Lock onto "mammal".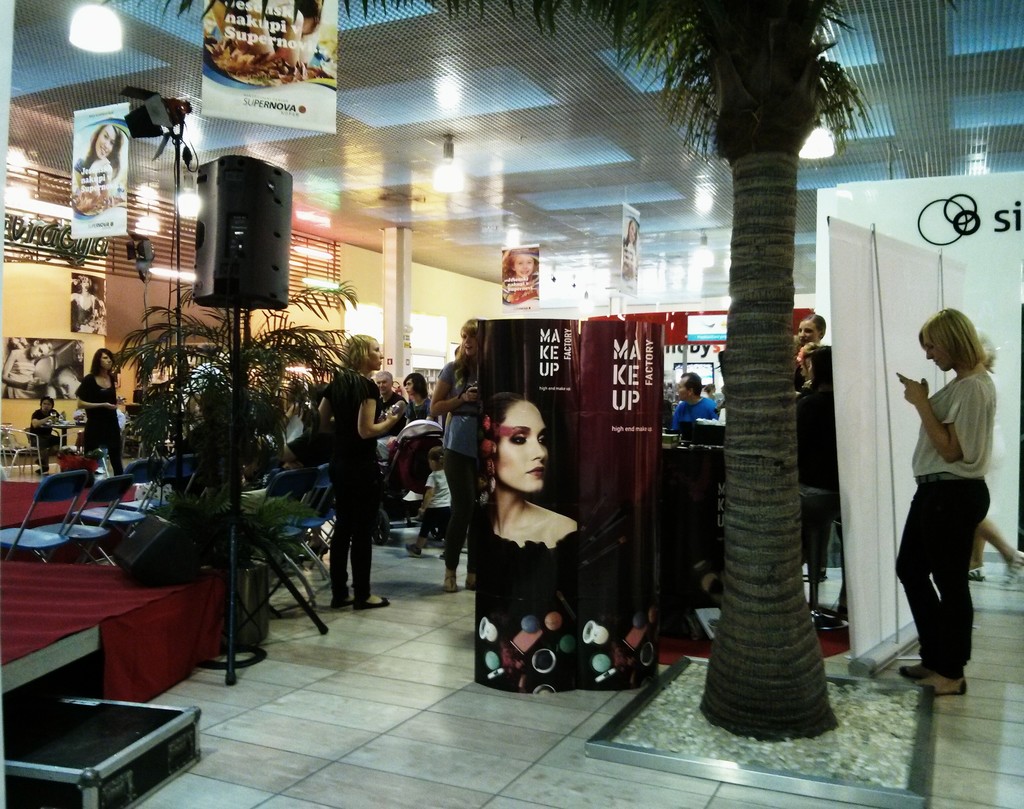
Locked: 969 521 1023 584.
